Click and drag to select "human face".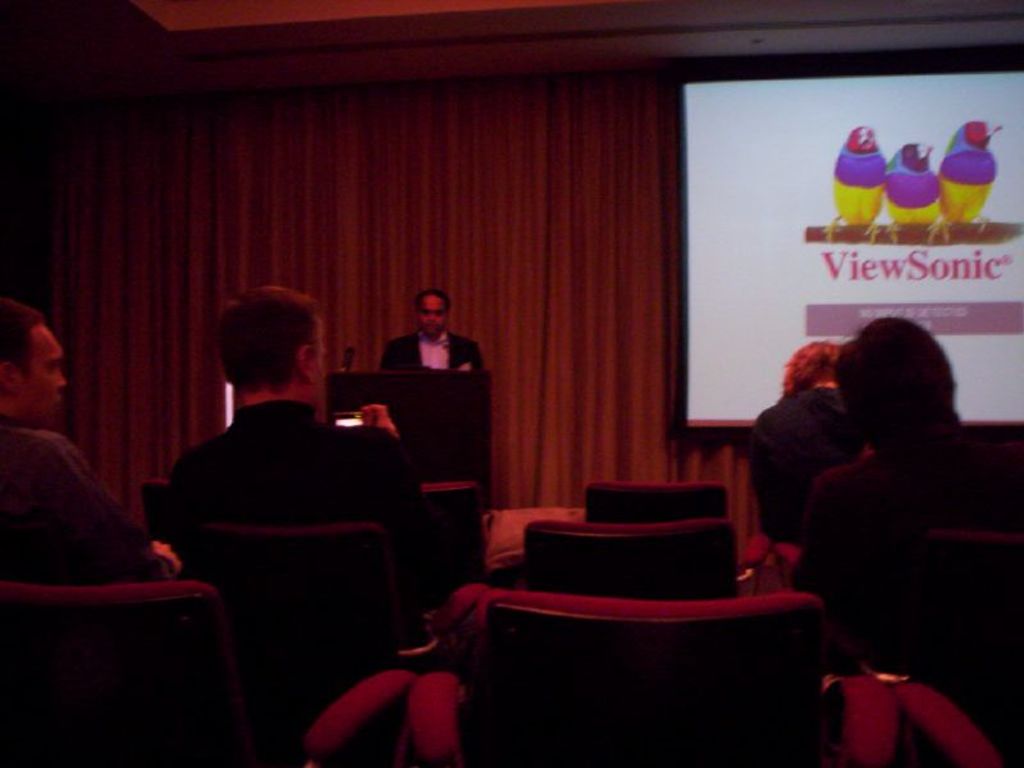
Selection: <box>306,321,325,403</box>.
